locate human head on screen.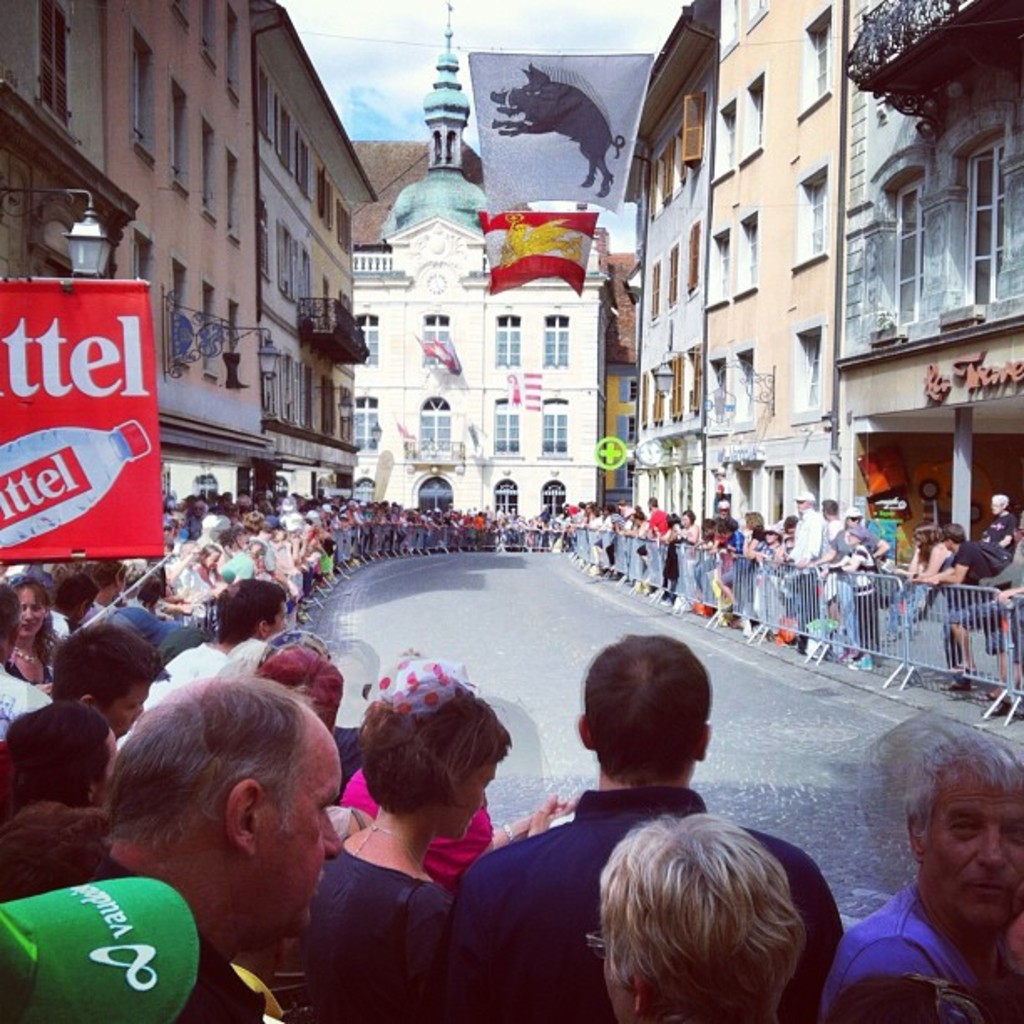
On screen at select_region(50, 624, 167, 731).
